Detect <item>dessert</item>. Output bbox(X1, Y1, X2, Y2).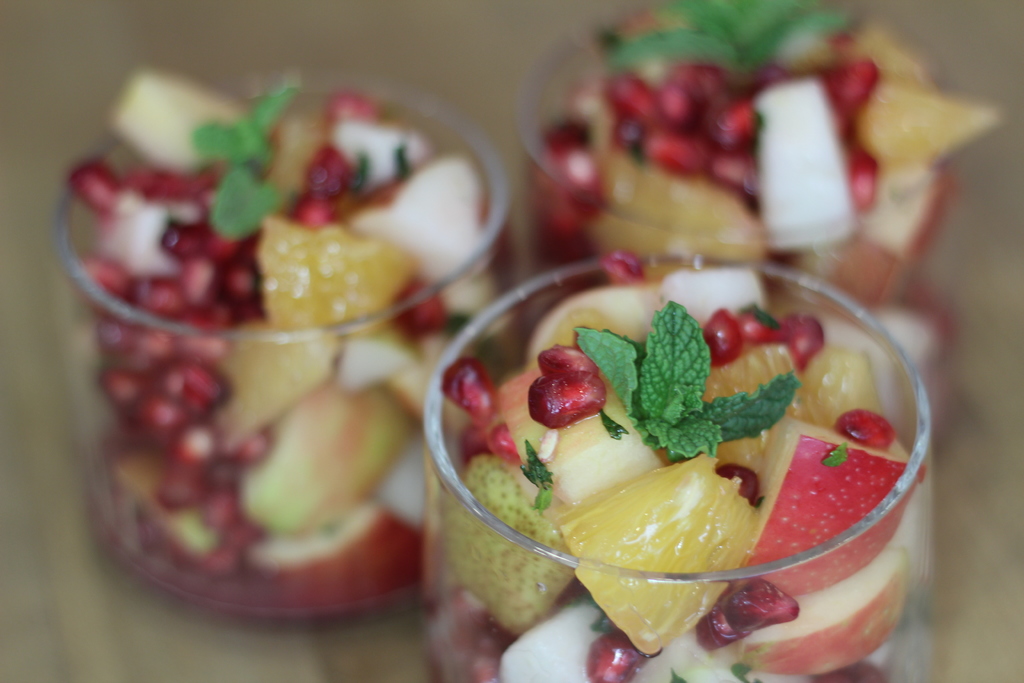
bbox(417, 307, 913, 682).
